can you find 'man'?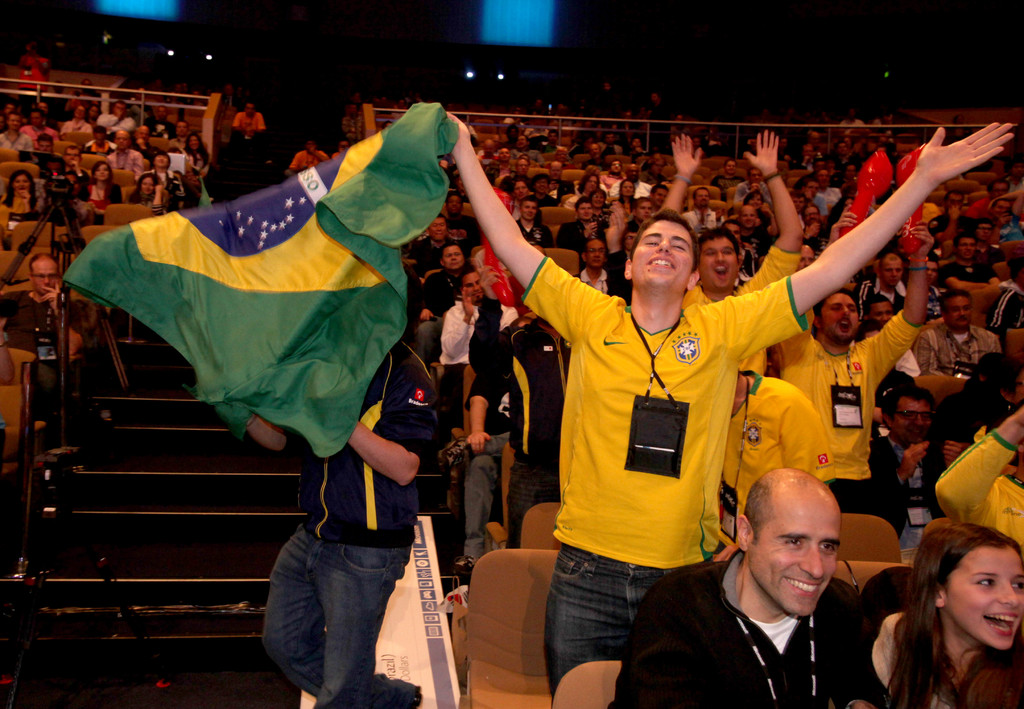
Yes, bounding box: BBox(737, 206, 772, 269).
